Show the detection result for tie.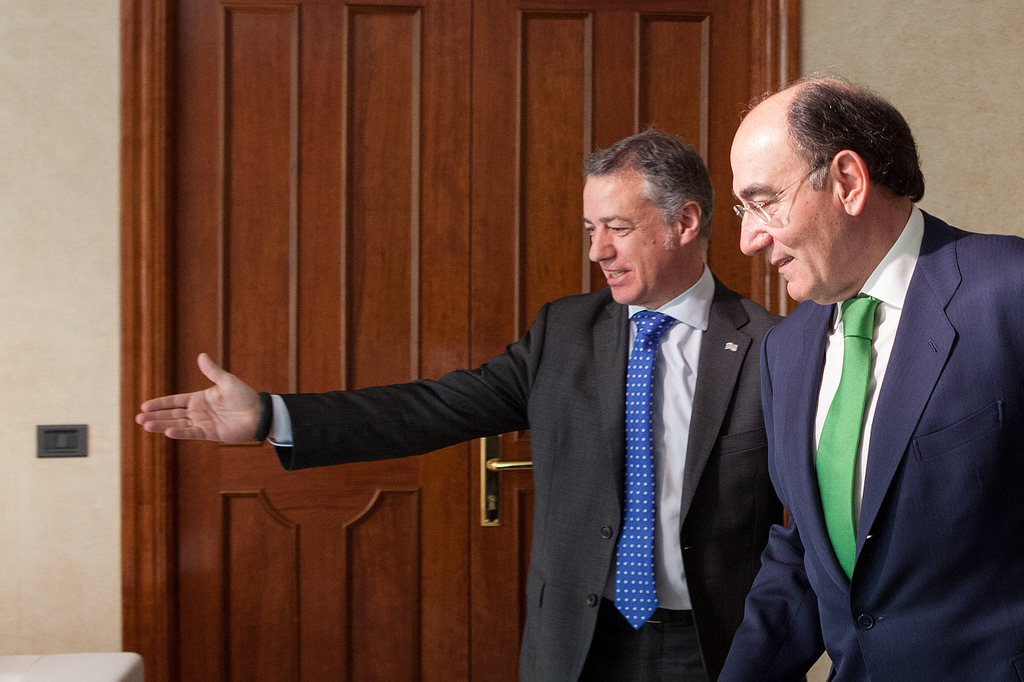
bbox=(810, 295, 882, 586).
